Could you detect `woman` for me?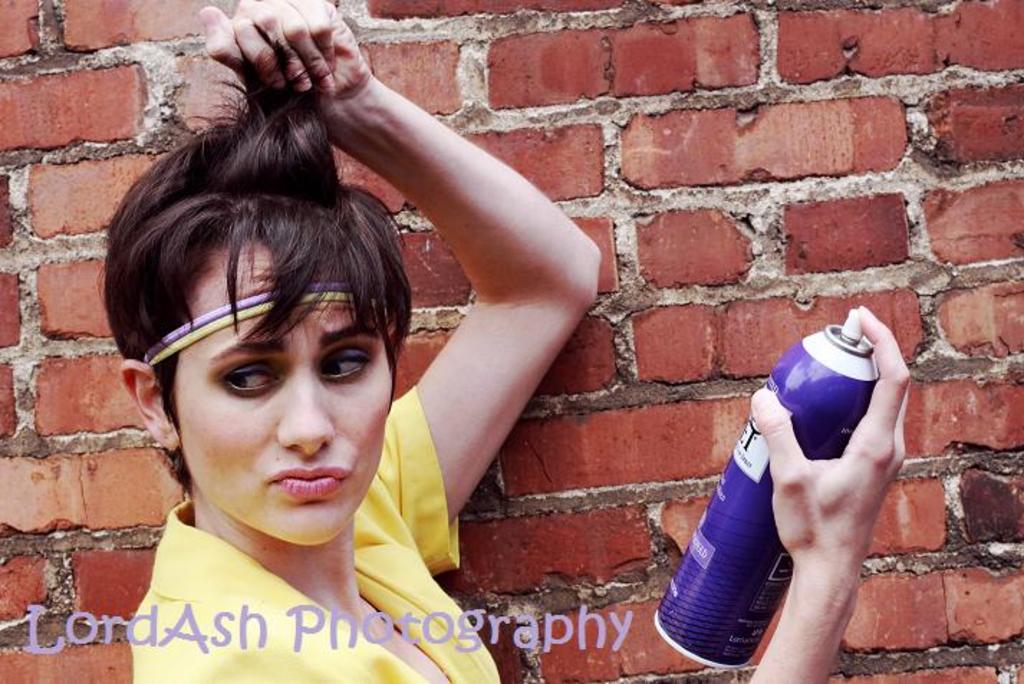
Detection result: x1=75 y1=56 x2=616 y2=665.
